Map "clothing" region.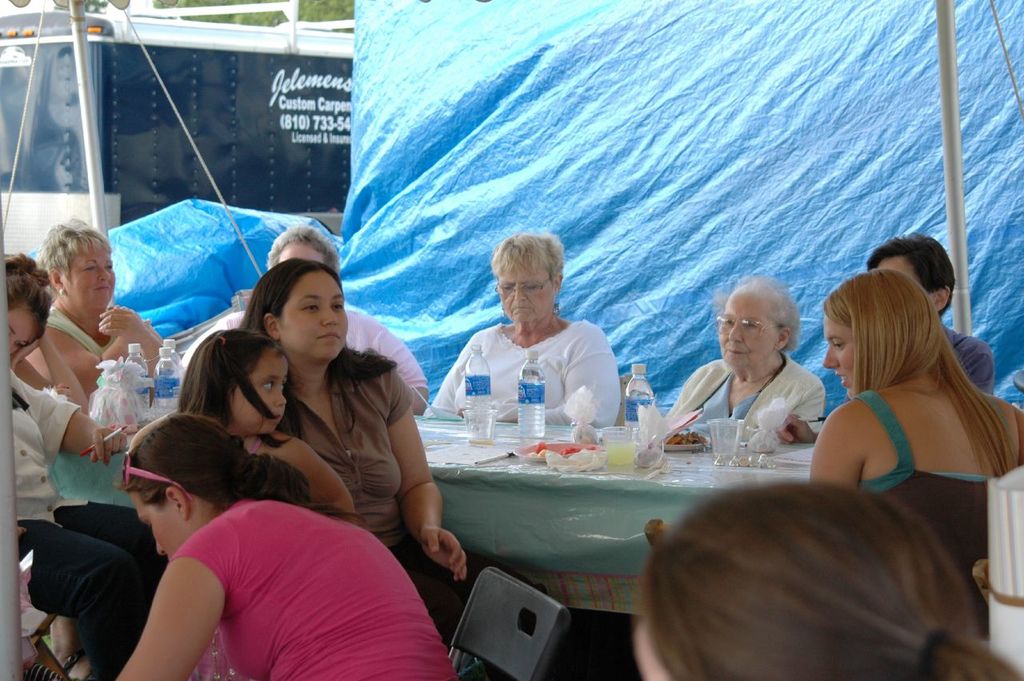
Mapped to 424/318/630/430.
